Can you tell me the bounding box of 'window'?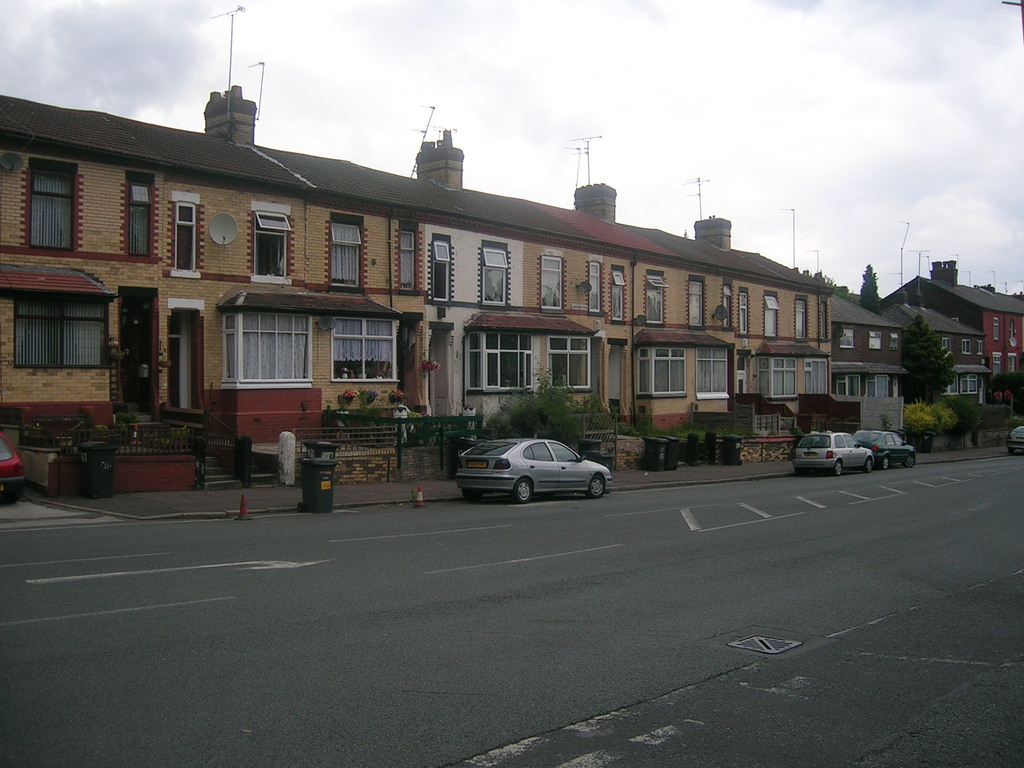
rect(463, 333, 533, 394).
